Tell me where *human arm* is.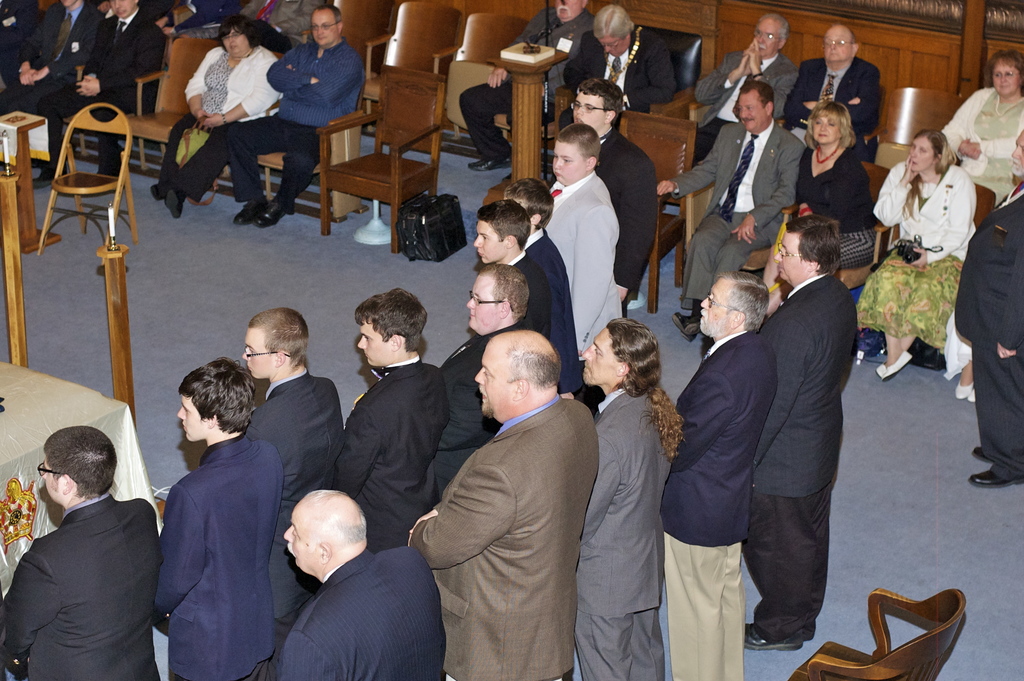
*human arm* is at x1=670 y1=372 x2=731 y2=468.
